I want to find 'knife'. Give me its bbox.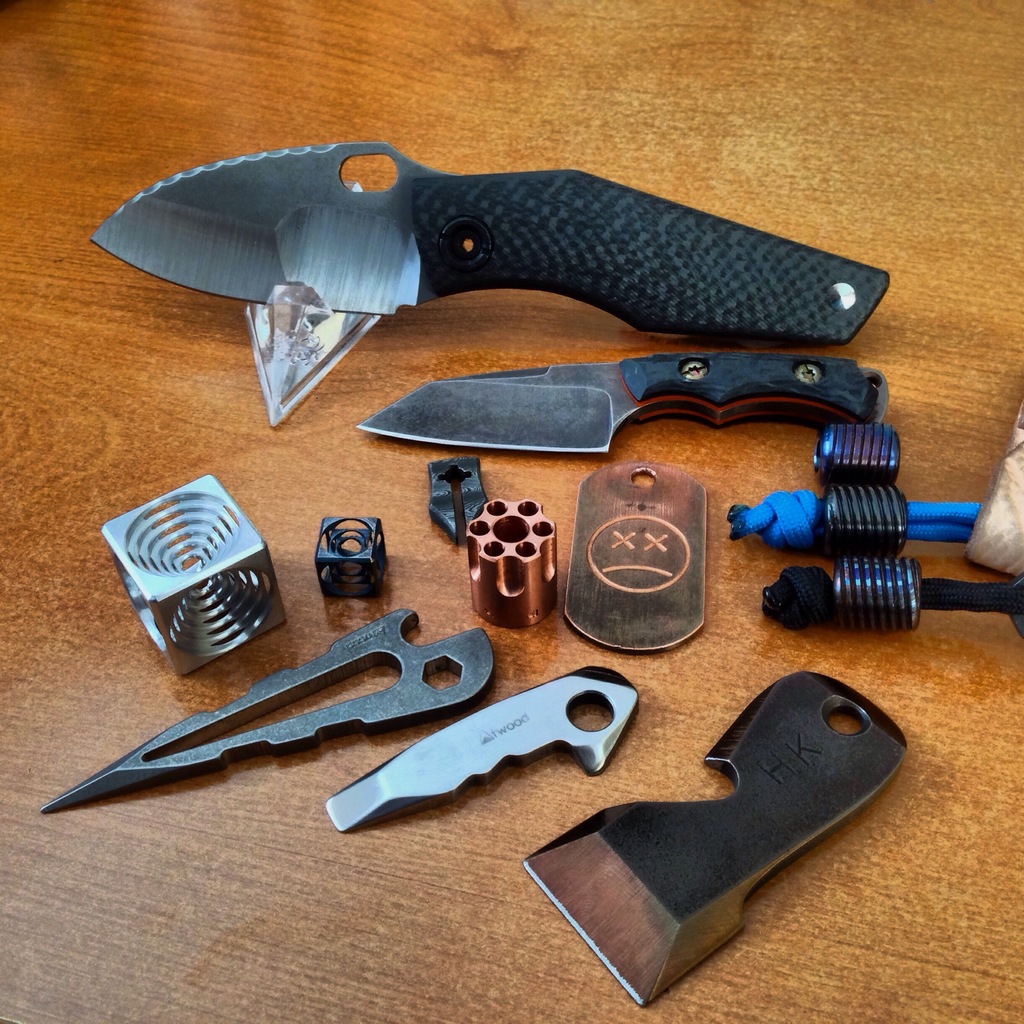
pyautogui.locateOnScreen(361, 349, 886, 461).
